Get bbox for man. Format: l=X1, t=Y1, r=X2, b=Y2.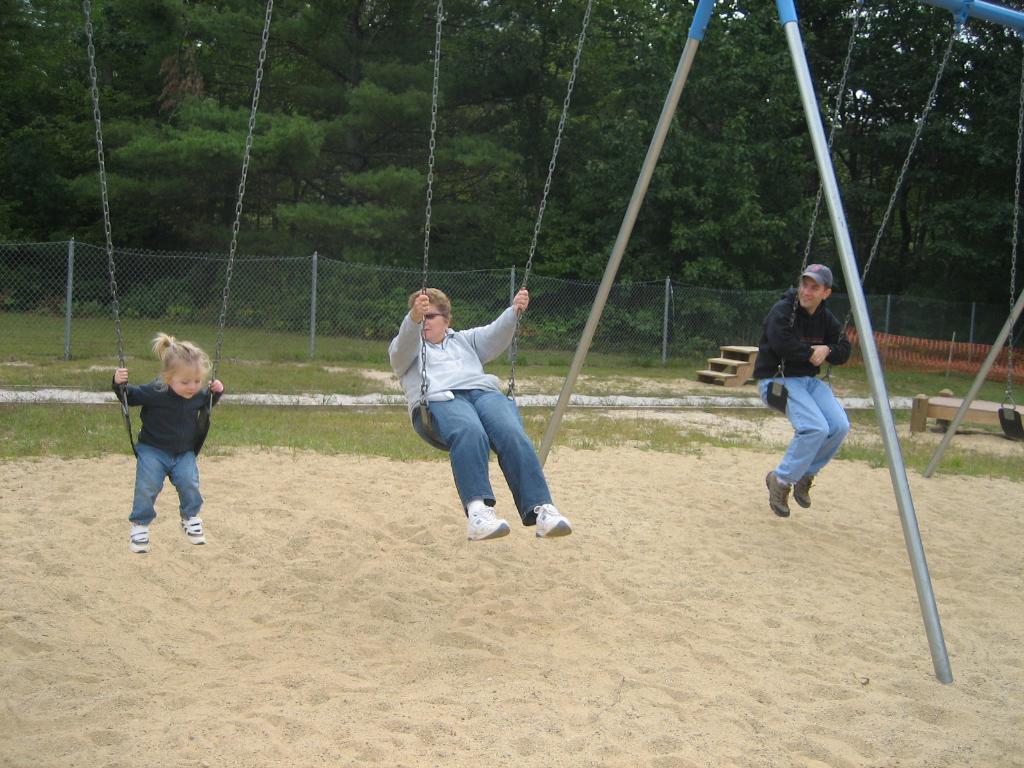
l=755, t=263, r=851, b=516.
